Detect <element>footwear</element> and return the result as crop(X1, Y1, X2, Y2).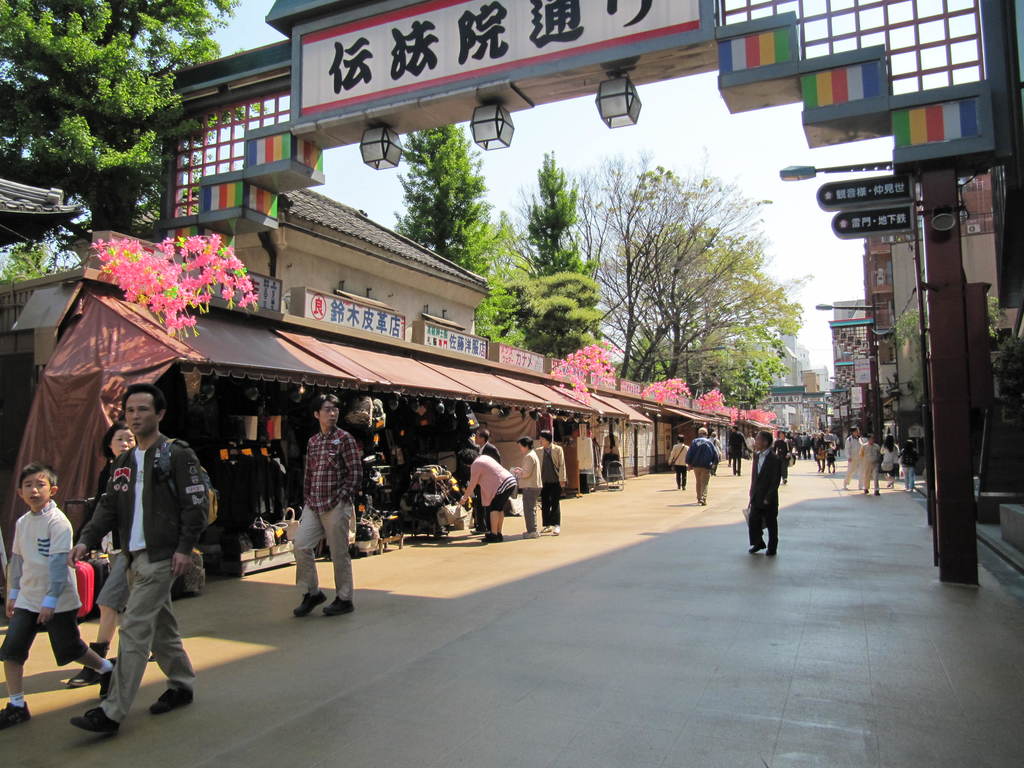
crop(69, 666, 106, 685).
